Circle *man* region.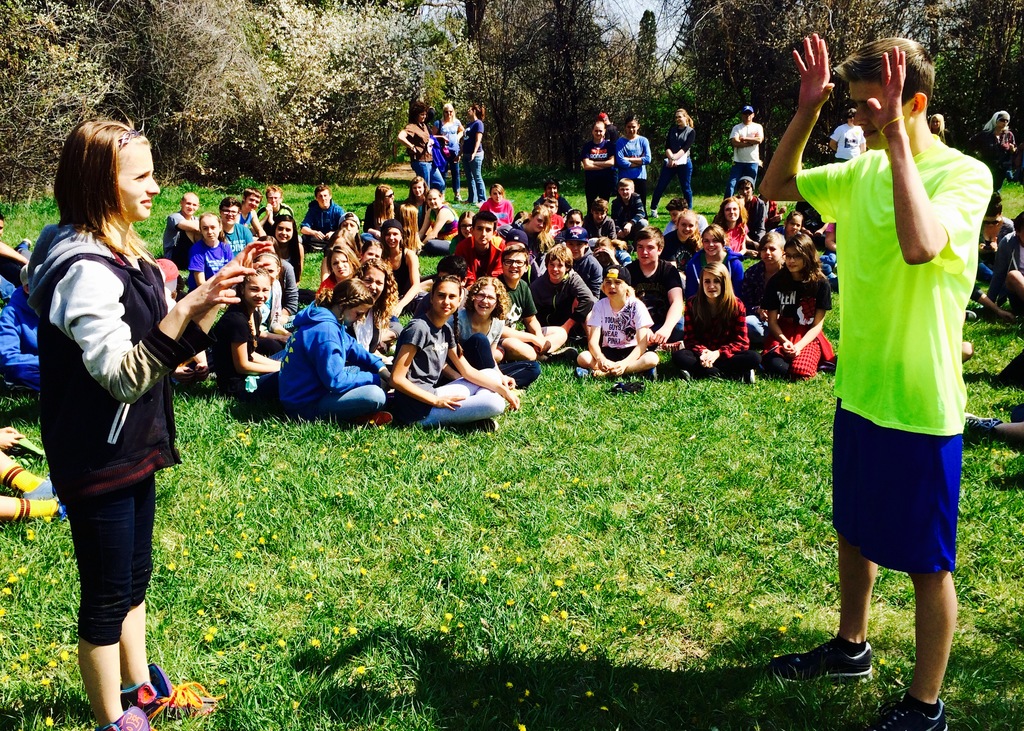
Region: box(311, 182, 345, 239).
